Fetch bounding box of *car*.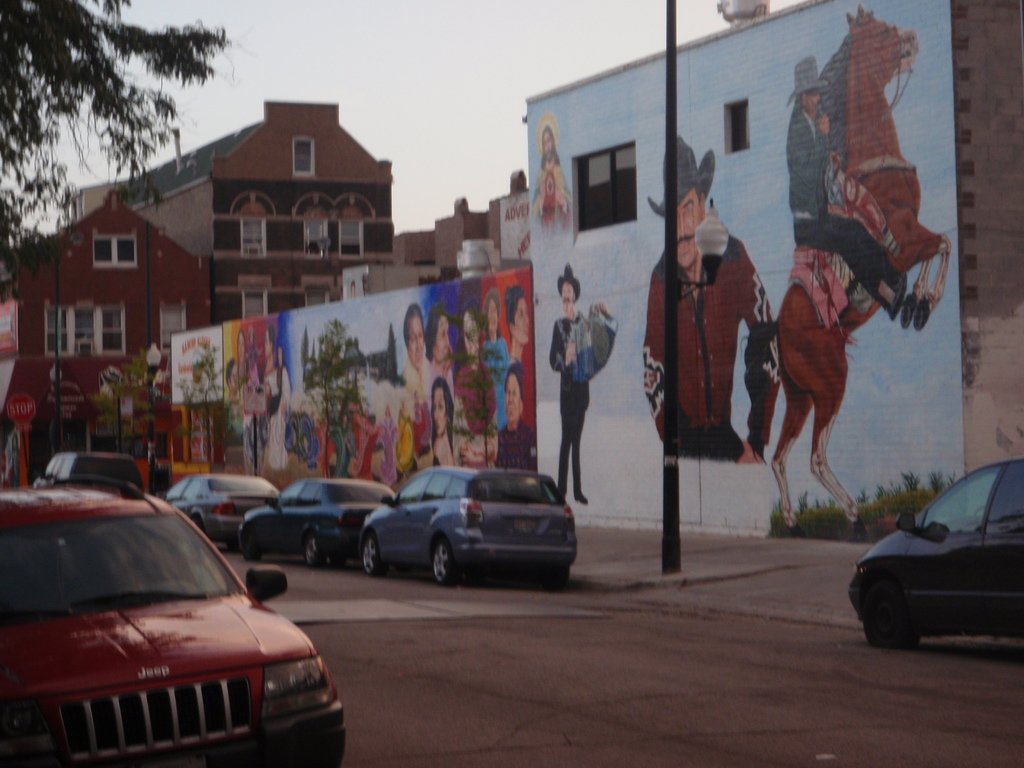
Bbox: box=[849, 458, 1023, 642].
